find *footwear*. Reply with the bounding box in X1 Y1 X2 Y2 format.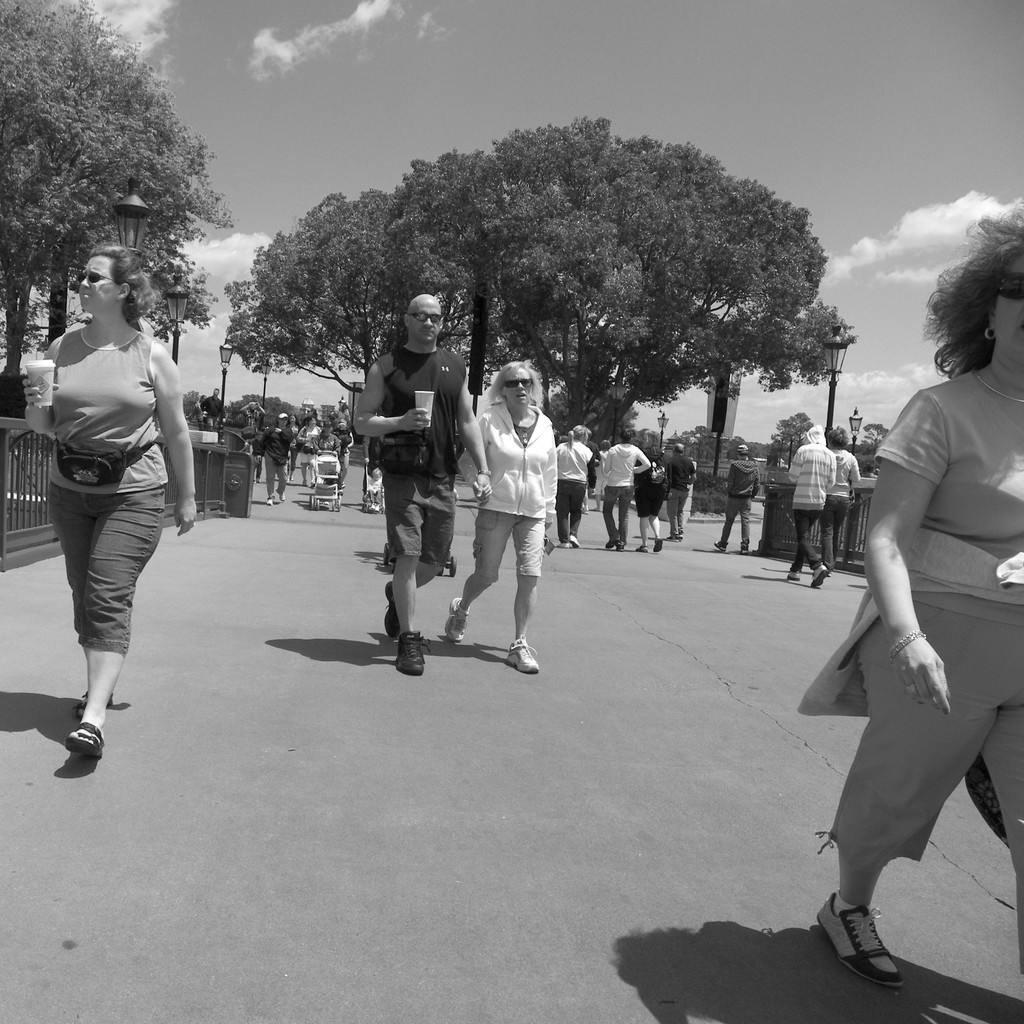
506 636 540 673.
